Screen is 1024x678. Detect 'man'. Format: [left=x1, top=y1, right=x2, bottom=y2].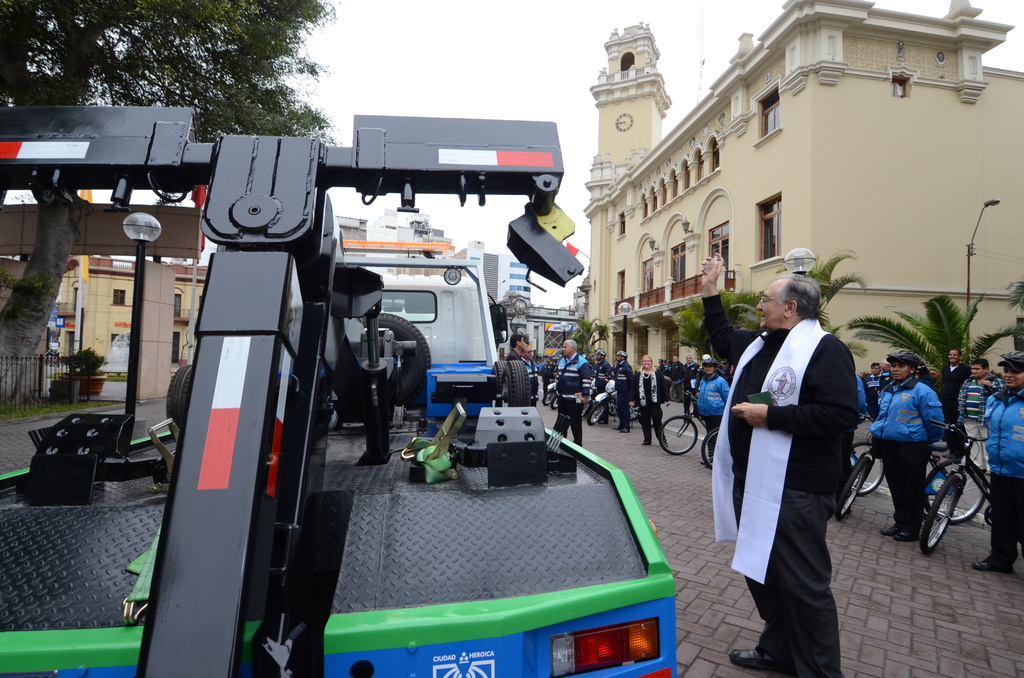
[left=504, top=333, right=519, bottom=361].
